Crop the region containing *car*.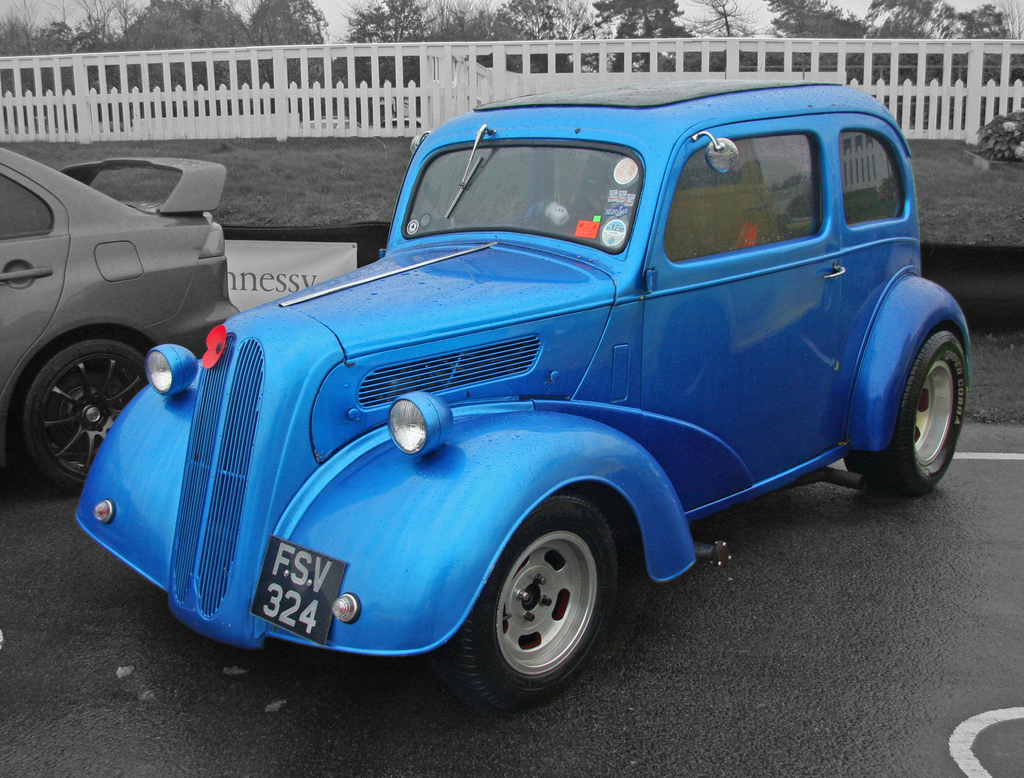
Crop region: BBox(0, 142, 232, 483).
